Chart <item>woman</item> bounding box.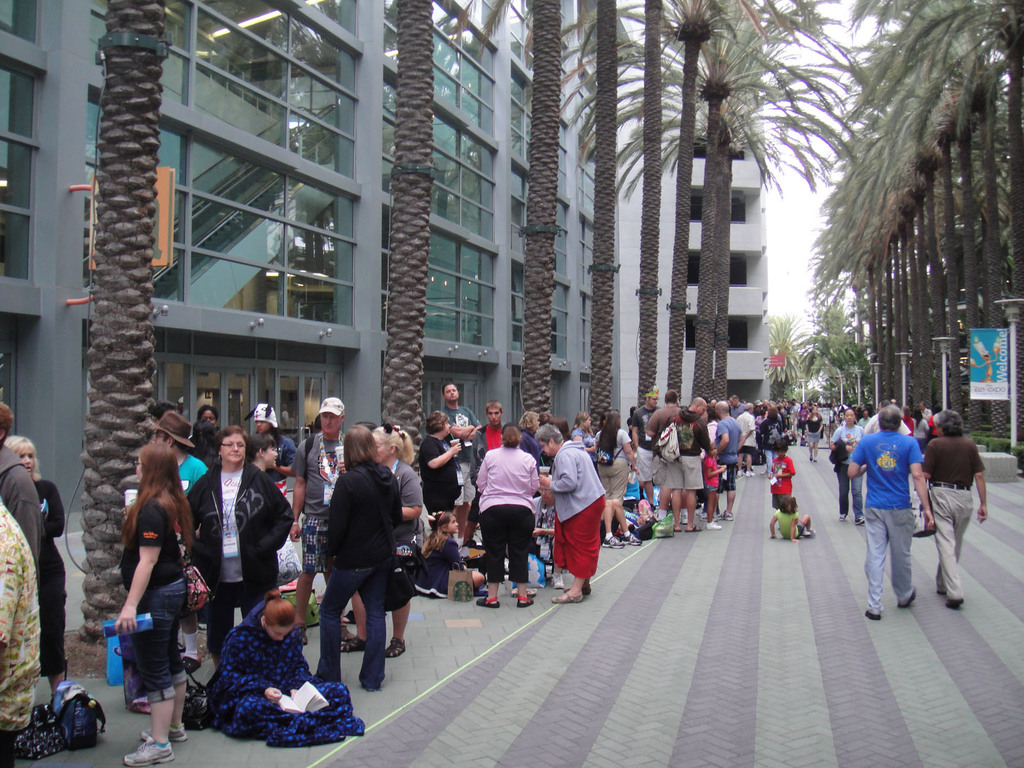
Charted: [x1=929, y1=400, x2=950, y2=435].
